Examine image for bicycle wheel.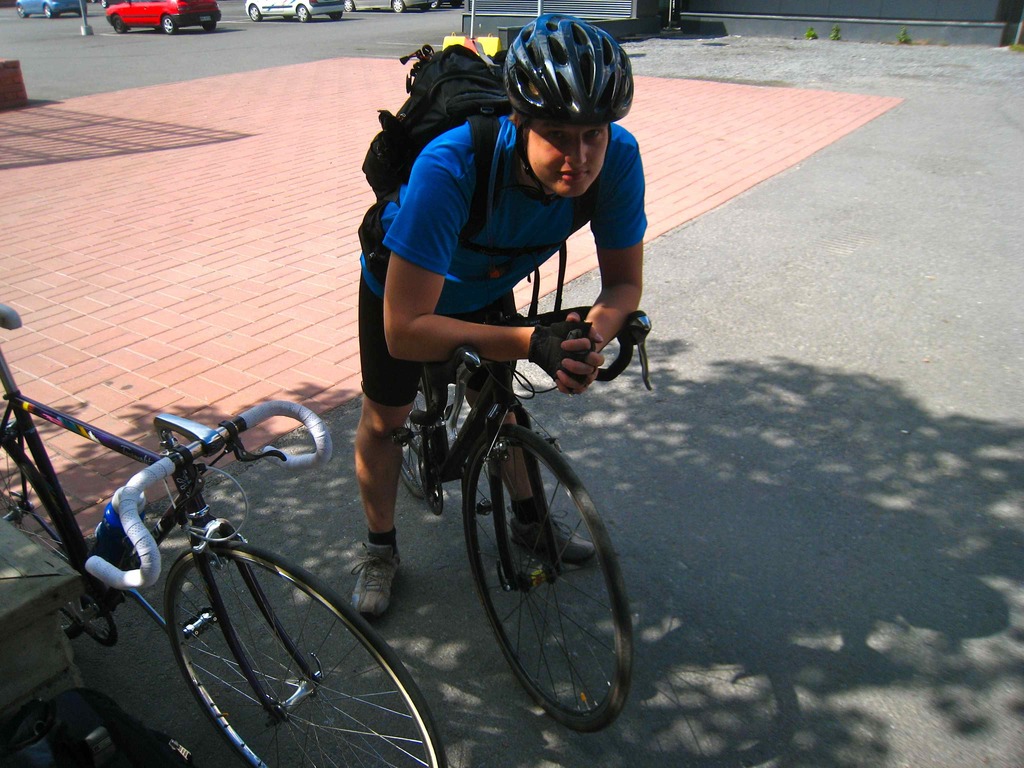
Examination result: bbox=[0, 431, 122, 653].
